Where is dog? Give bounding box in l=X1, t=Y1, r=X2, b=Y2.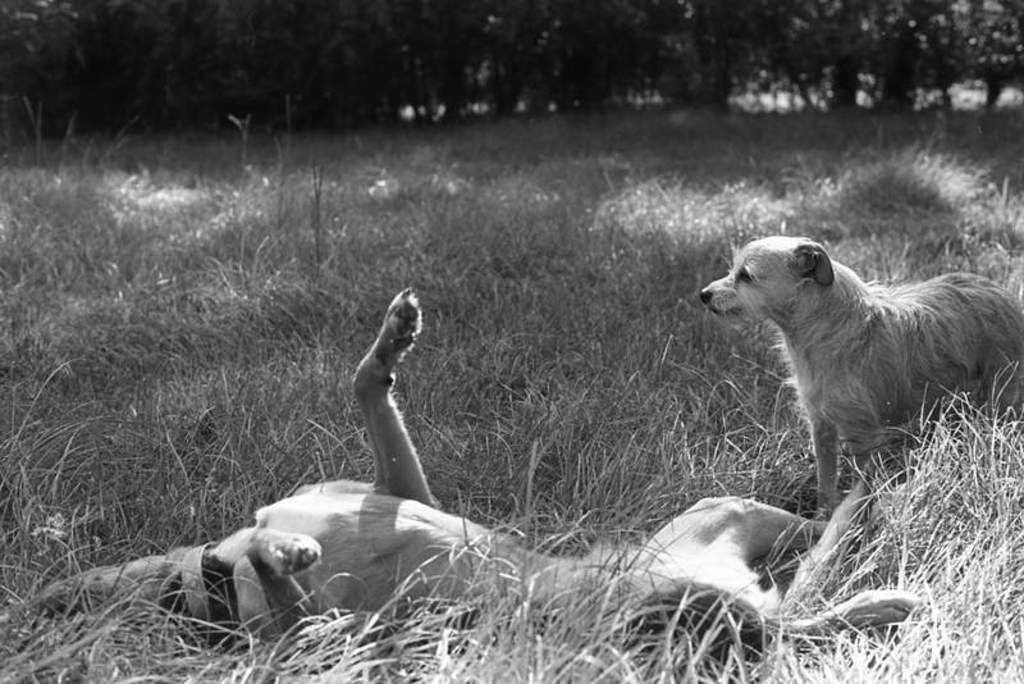
l=15, t=288, r=922, b=664.
